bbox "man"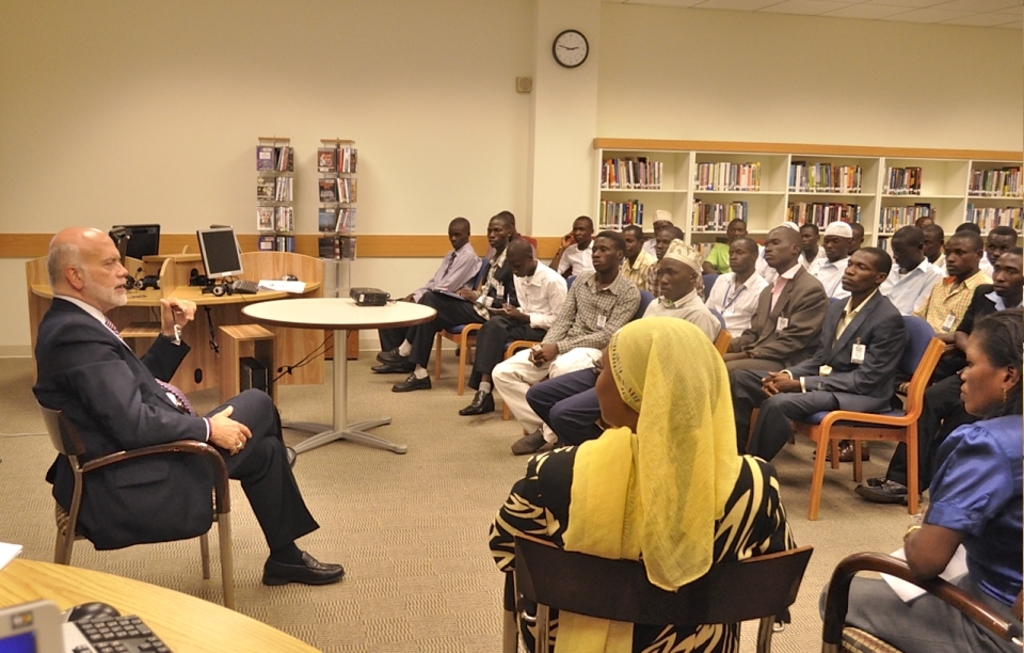
detection(610, 228, 652, 300)
